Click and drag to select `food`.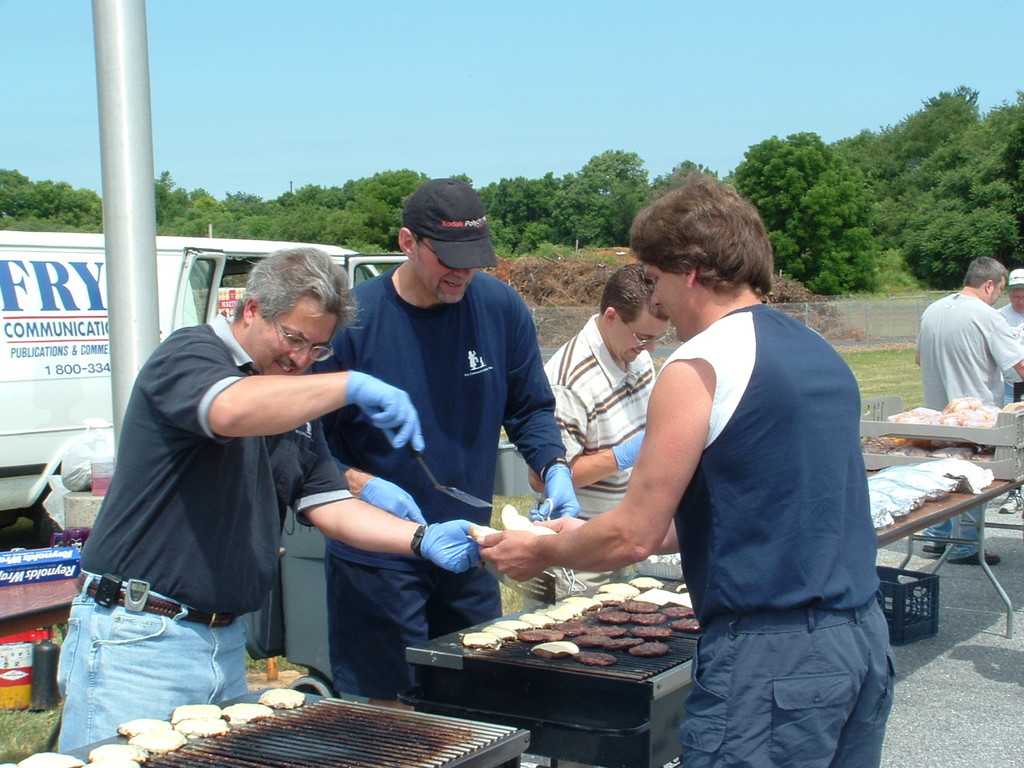
Selection: box=[175, 717, 234, 739].
